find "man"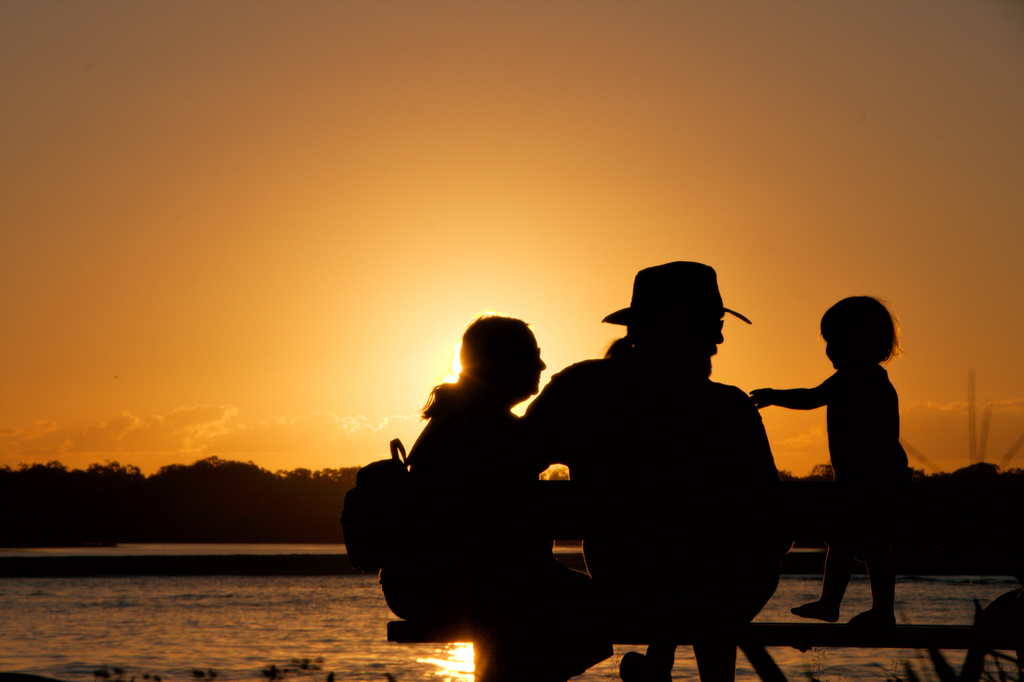
box=[480, 260, 787, 681]
